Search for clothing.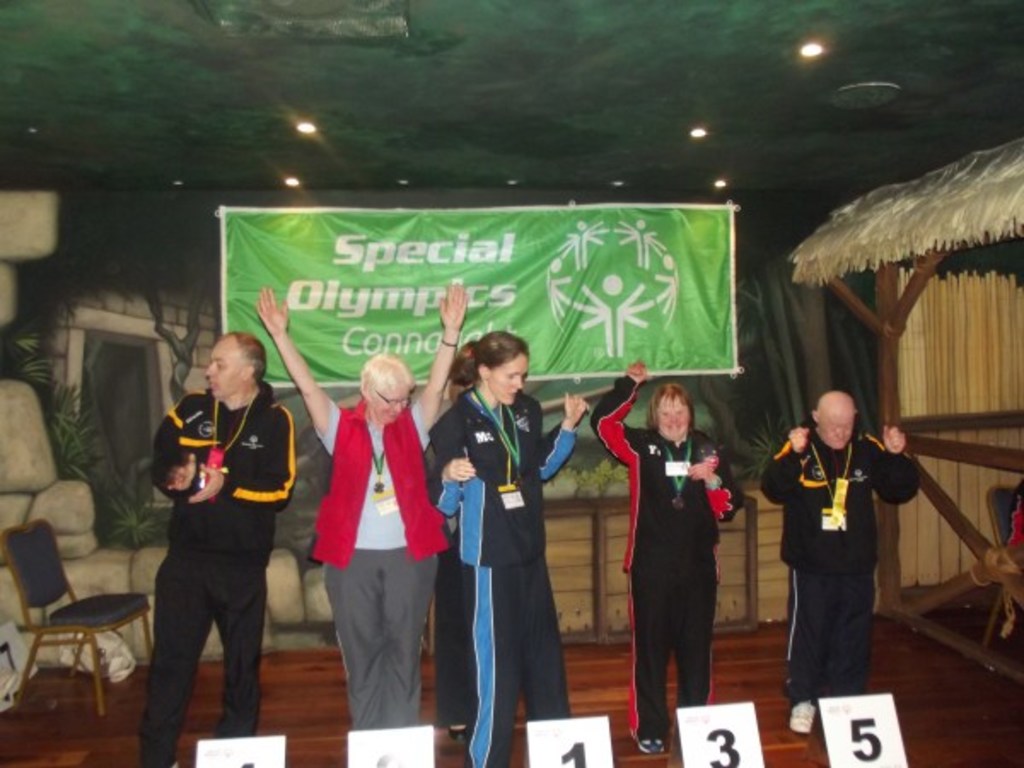
Found at 592/374/744/742.
